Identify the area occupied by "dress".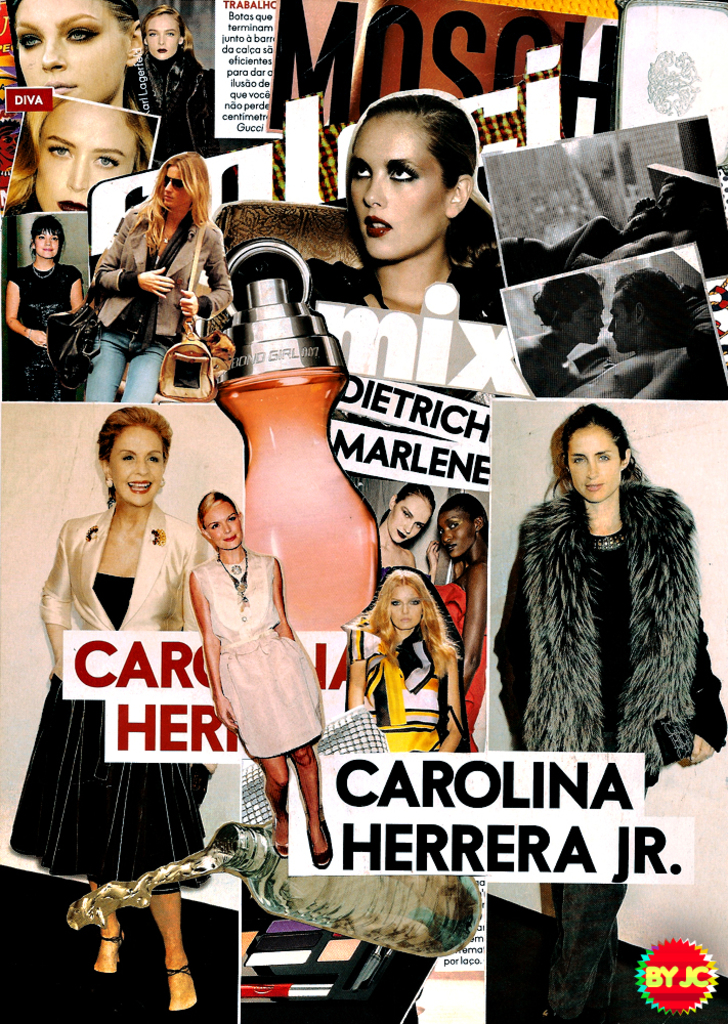
Area: {"left": 197, "top": 550, "right": 323, "bottom": 758}.
